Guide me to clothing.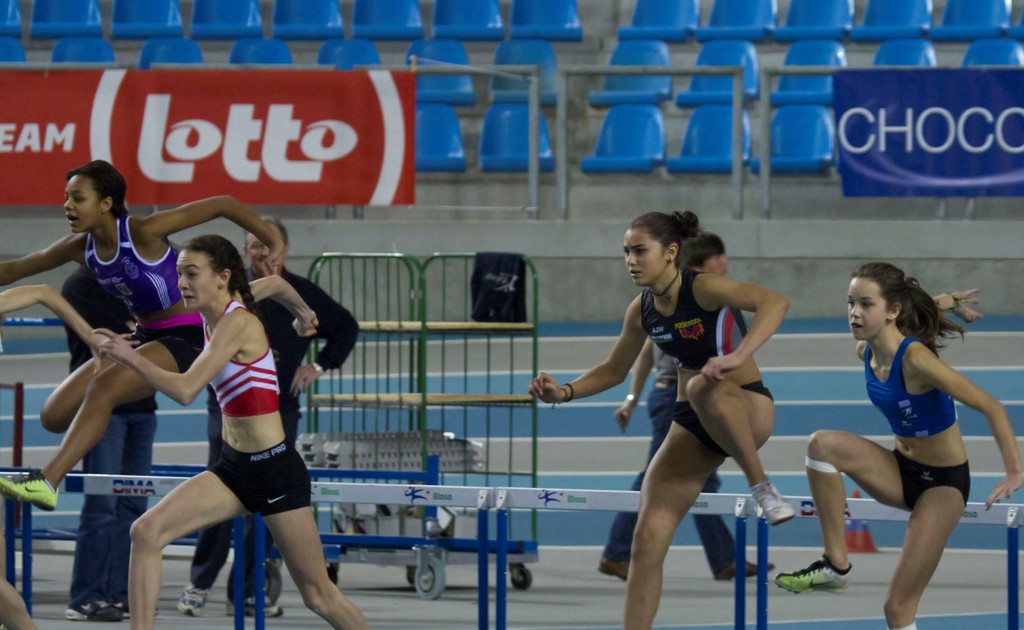
Guidance: region(890, 451, 976, 506).
